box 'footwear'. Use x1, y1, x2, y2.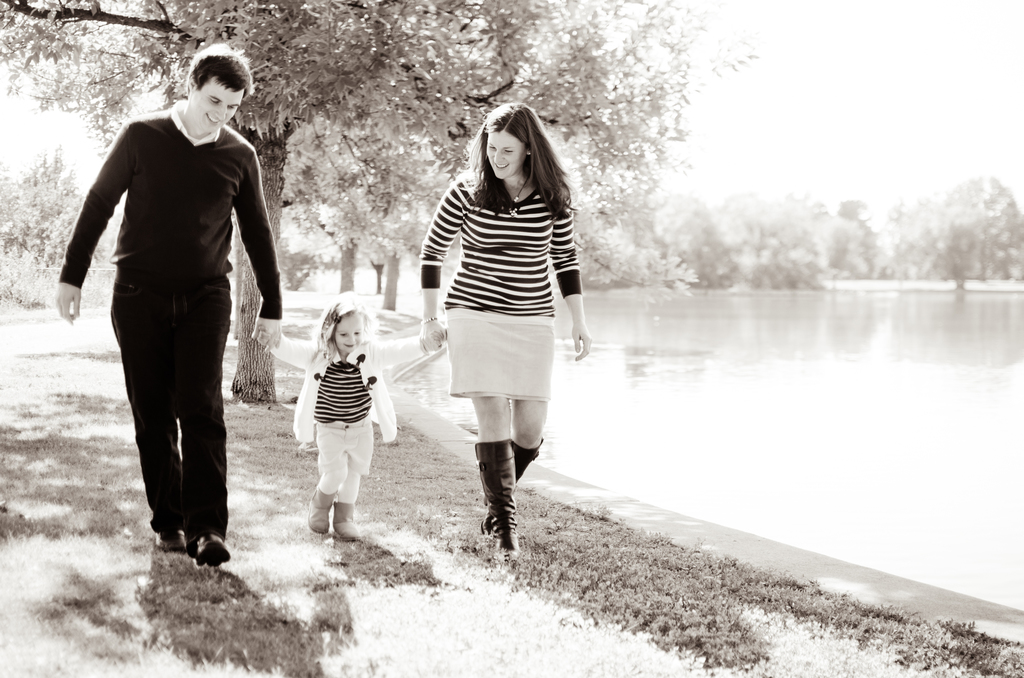
339, 503, 362, 538.
